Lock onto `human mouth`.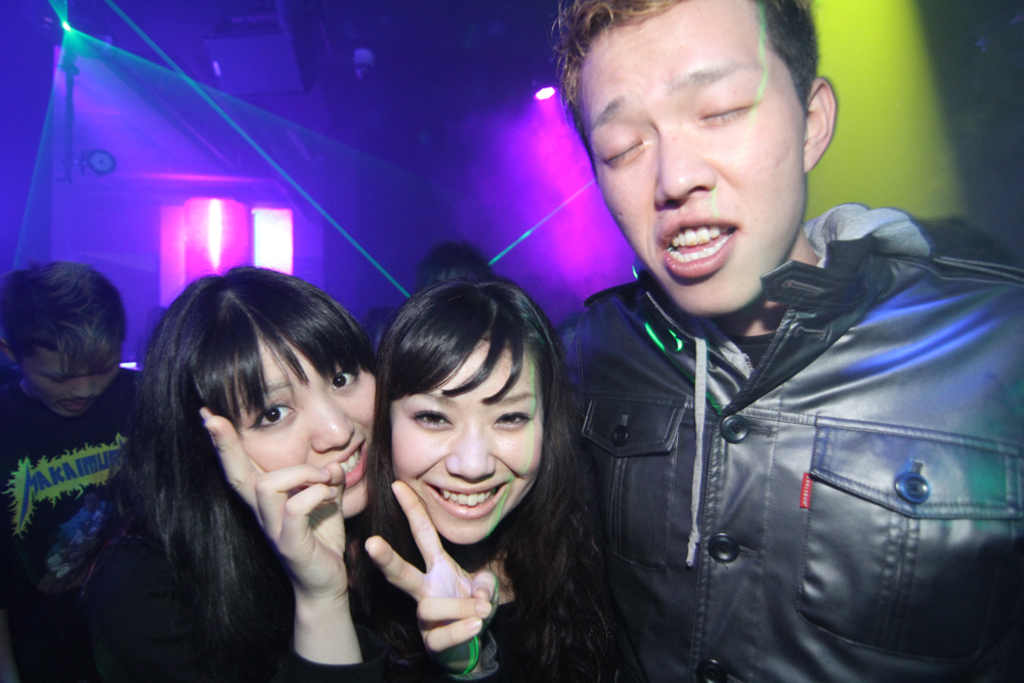
Locked: [left=61, top=402, right=90, bottom=412].
